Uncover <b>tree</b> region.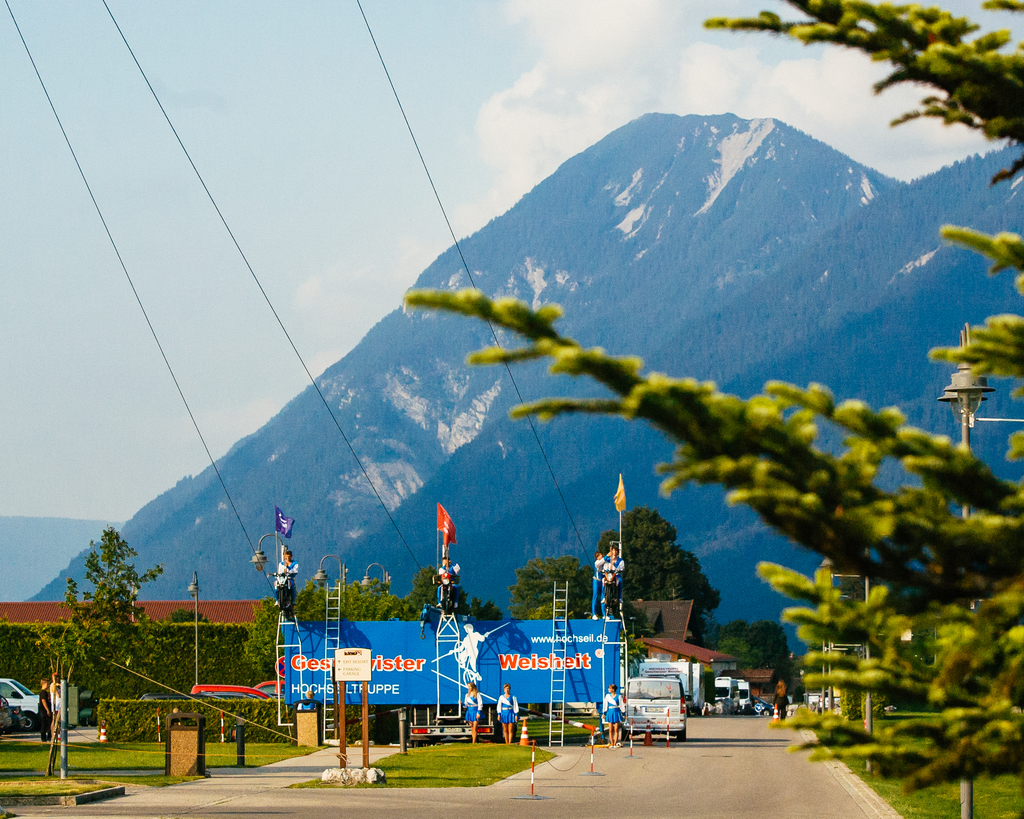
Uncovered: [170,609,207,621].
